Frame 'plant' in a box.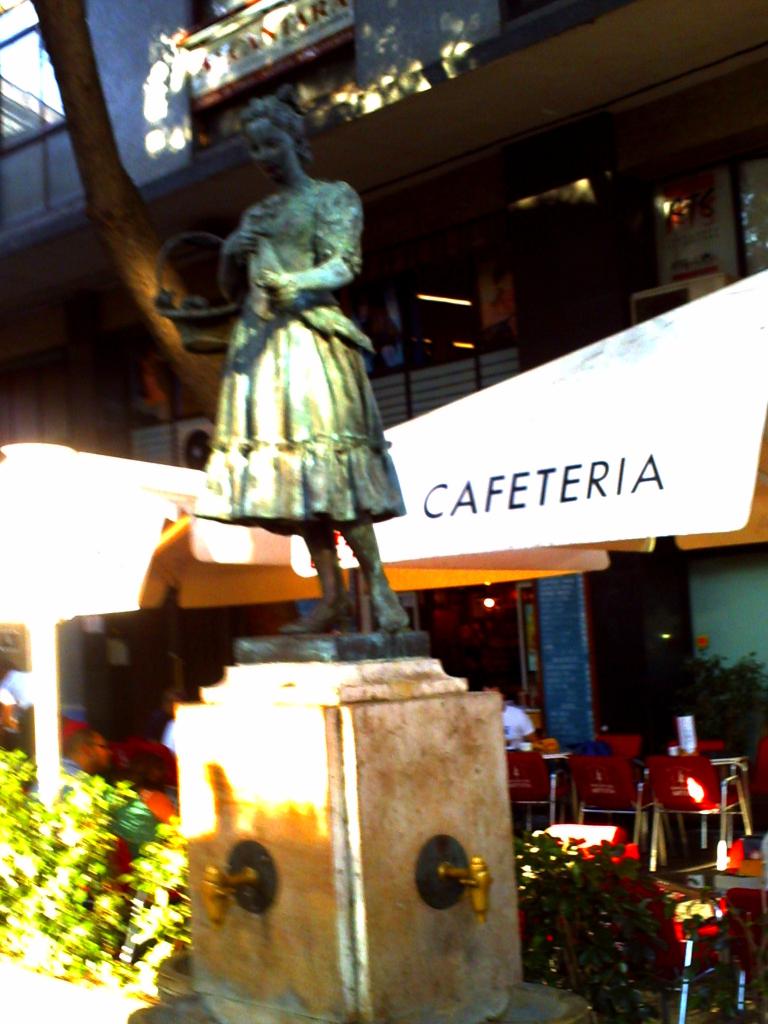
621/634/767/778.
